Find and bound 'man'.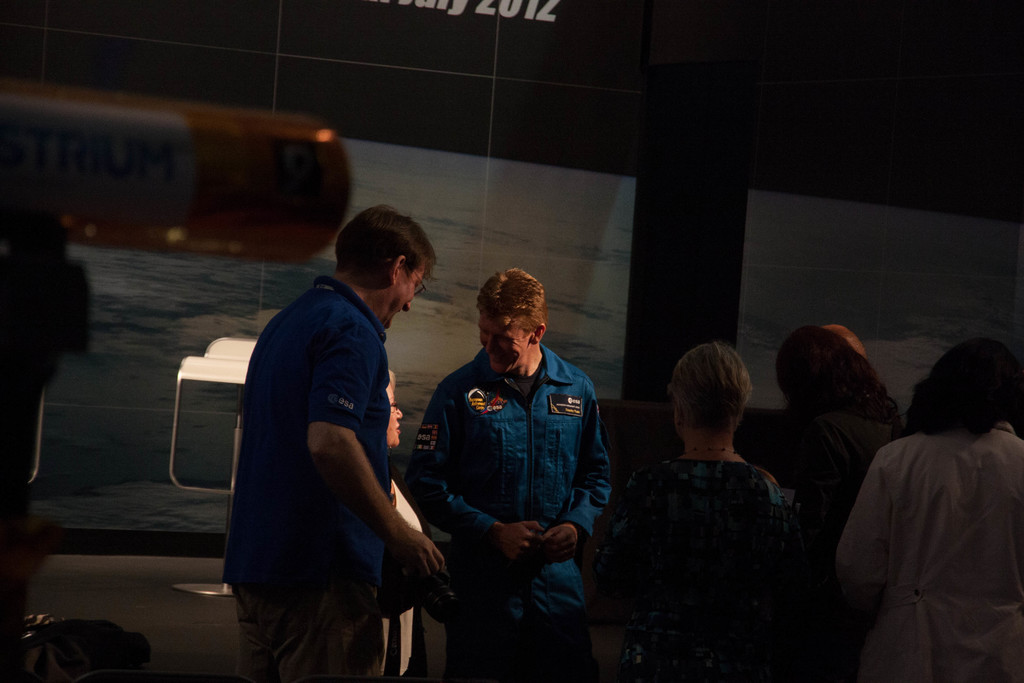
Bound: 593, 343, 785, 682.
